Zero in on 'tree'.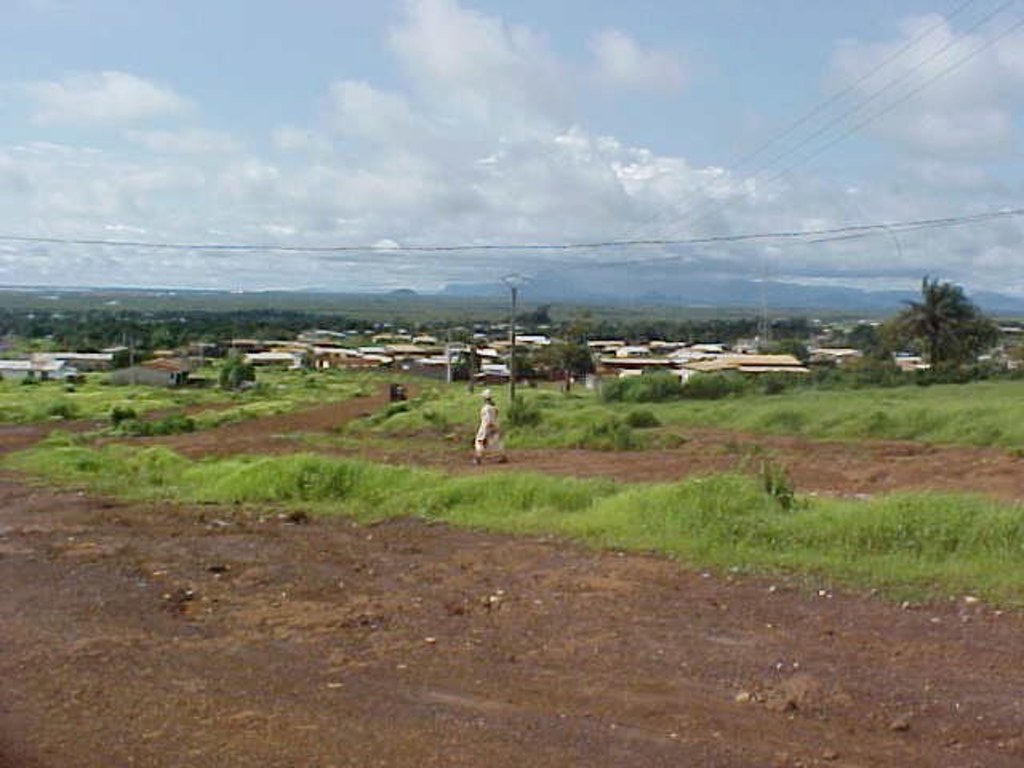
Zeroed in: [875,267,1000,400].
